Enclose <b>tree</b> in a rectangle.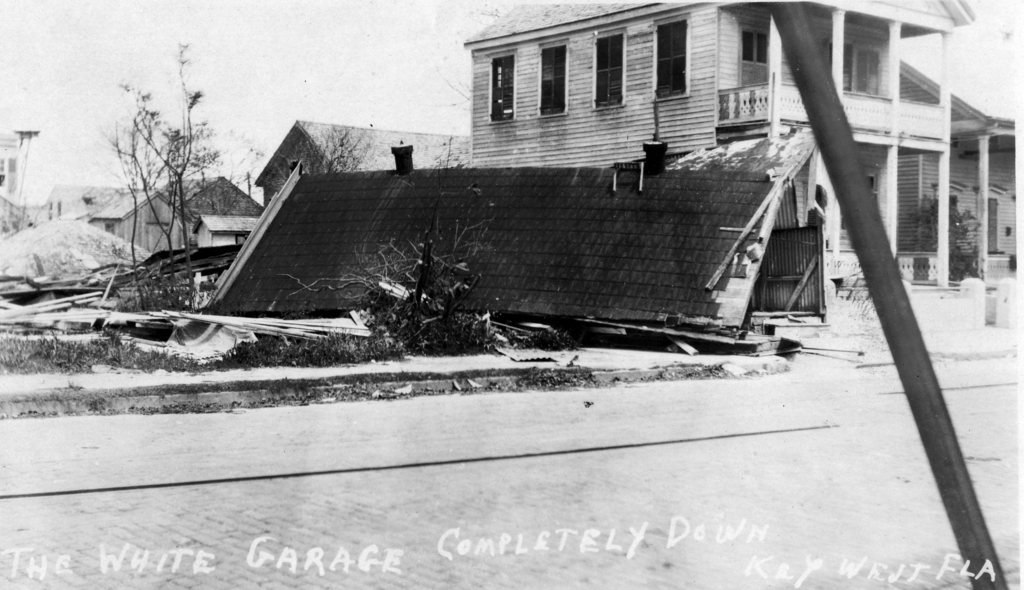
detection(905, 189, 981, 279).
